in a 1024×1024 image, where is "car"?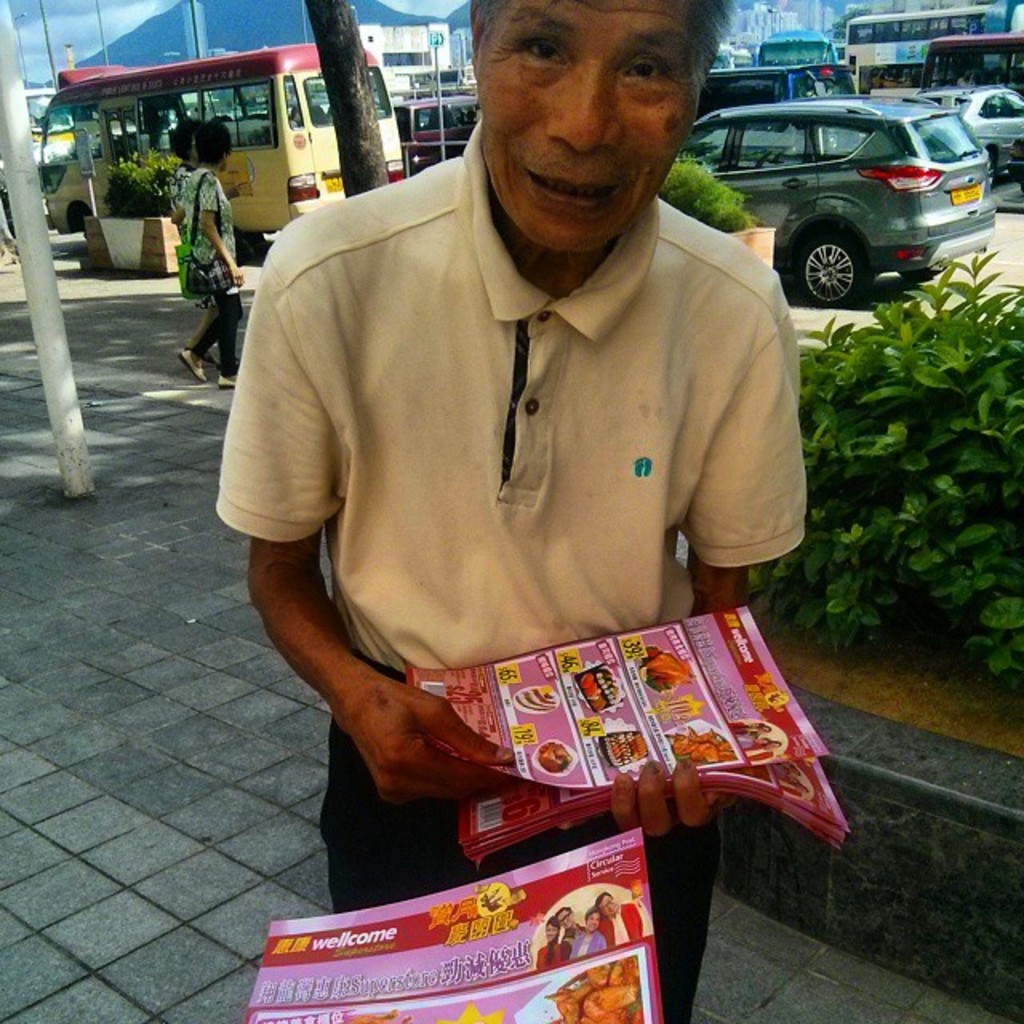
677/93/994/309.
